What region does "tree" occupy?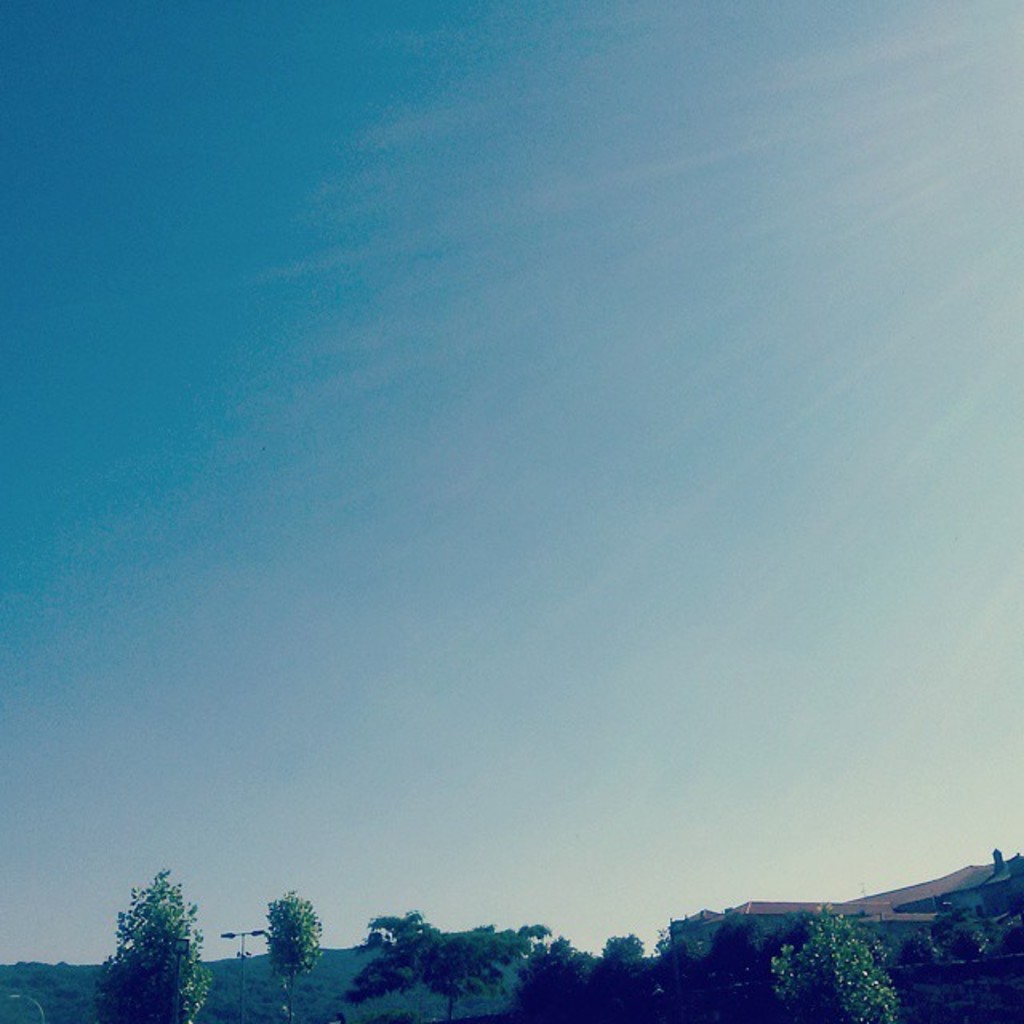
x1=768, y1=898, x2=901, y2=1022.
